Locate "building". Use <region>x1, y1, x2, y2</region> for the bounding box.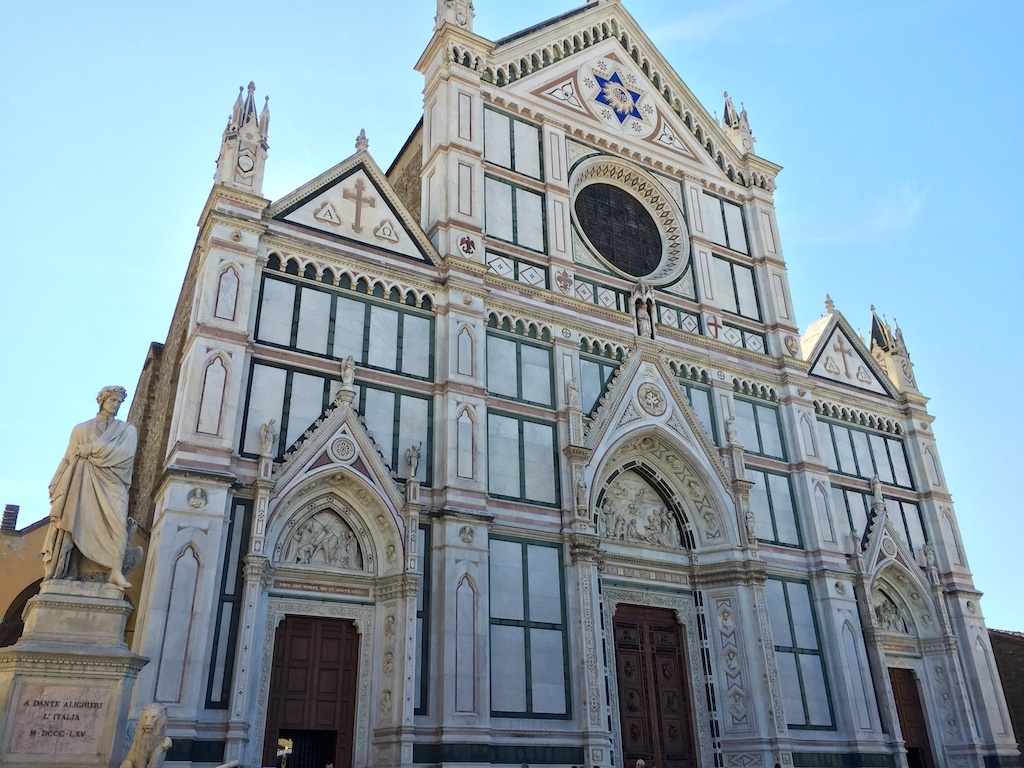
<region>0, 0, 1023, 767</region>.
